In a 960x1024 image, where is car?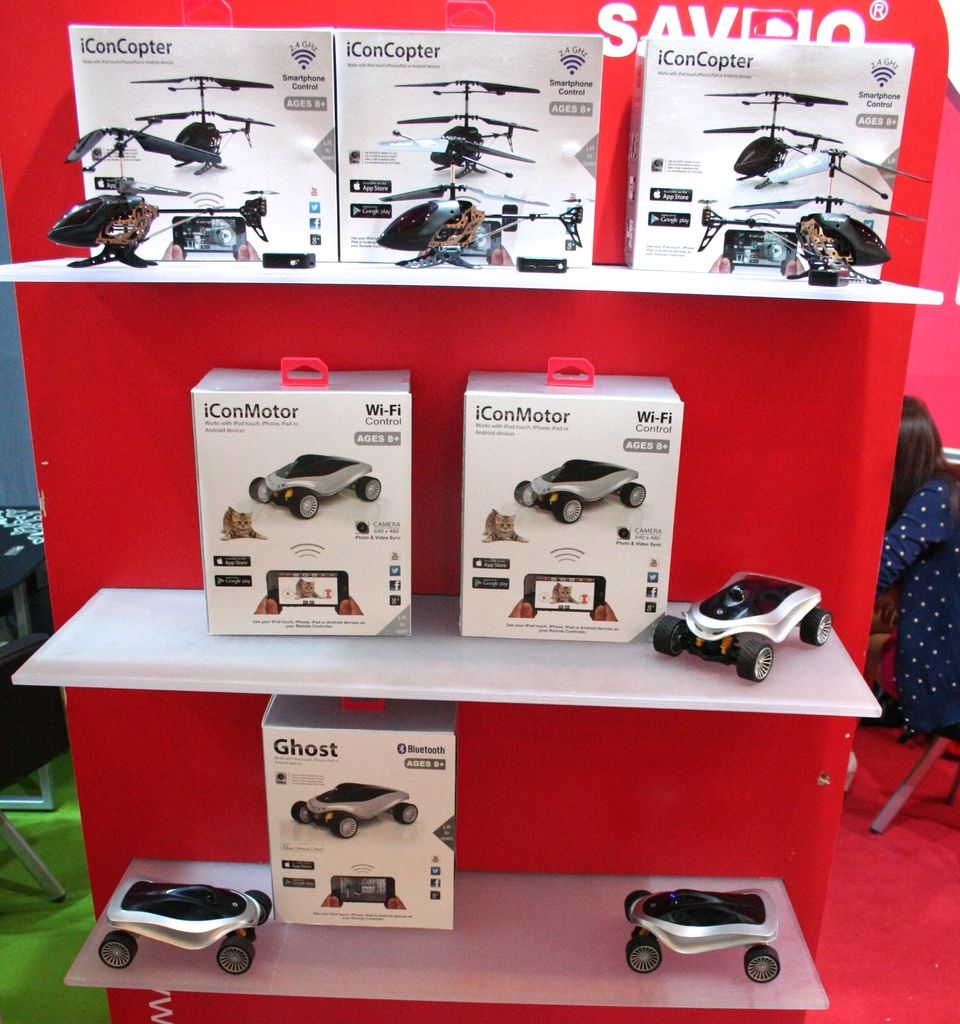
[x1=290, y1=784, x2=419, y2=838].
